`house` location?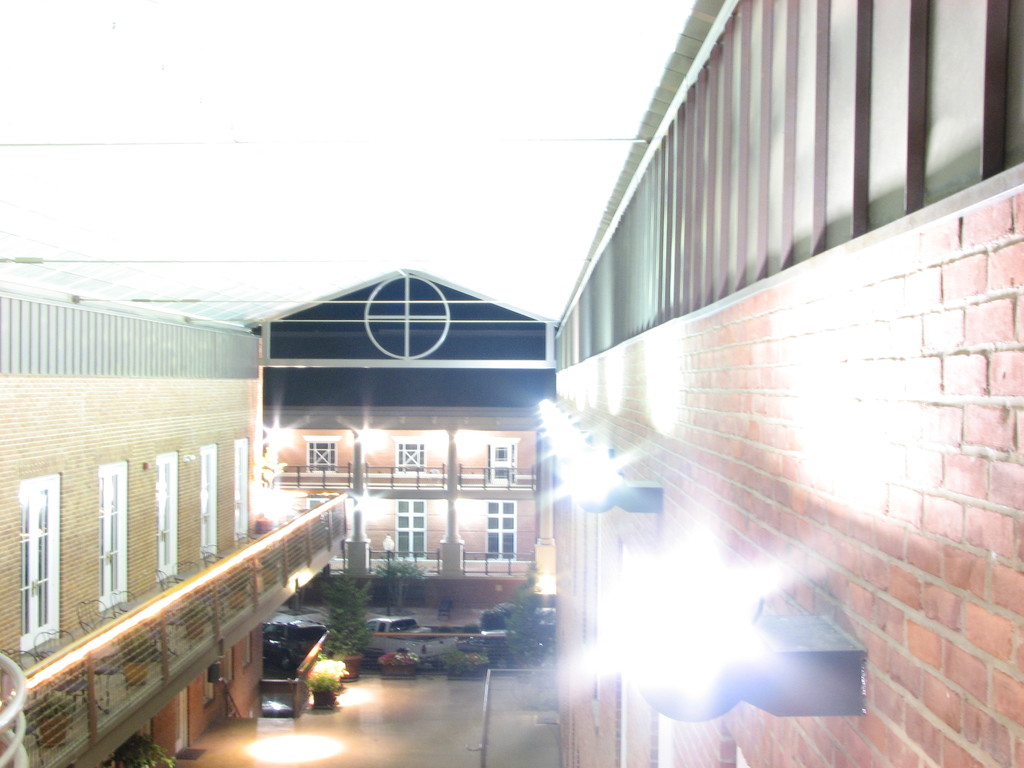
bbox(242, 266, 562, 611)
